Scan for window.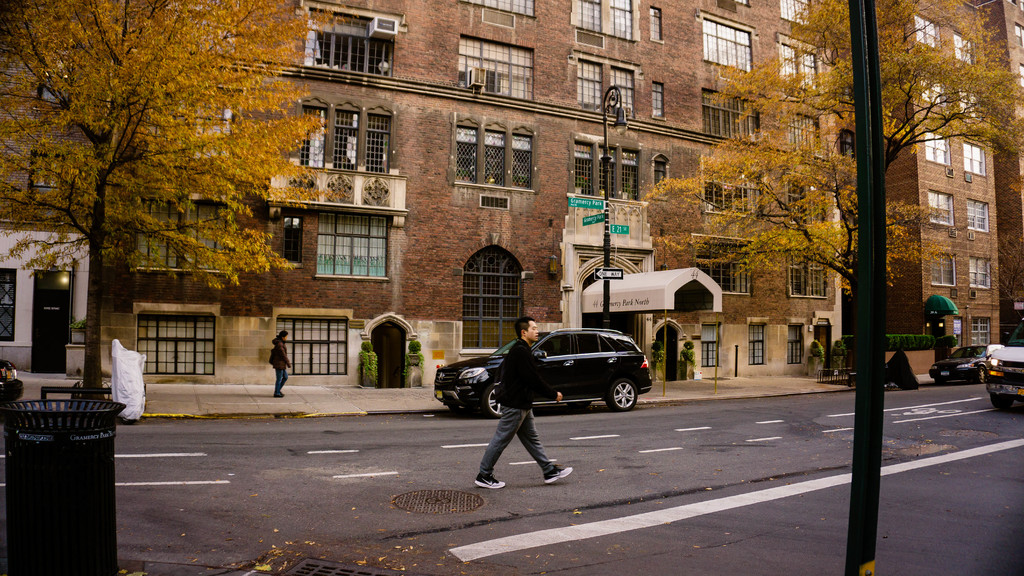
Scan result: <region>924, 127, 950, 163</region>.
